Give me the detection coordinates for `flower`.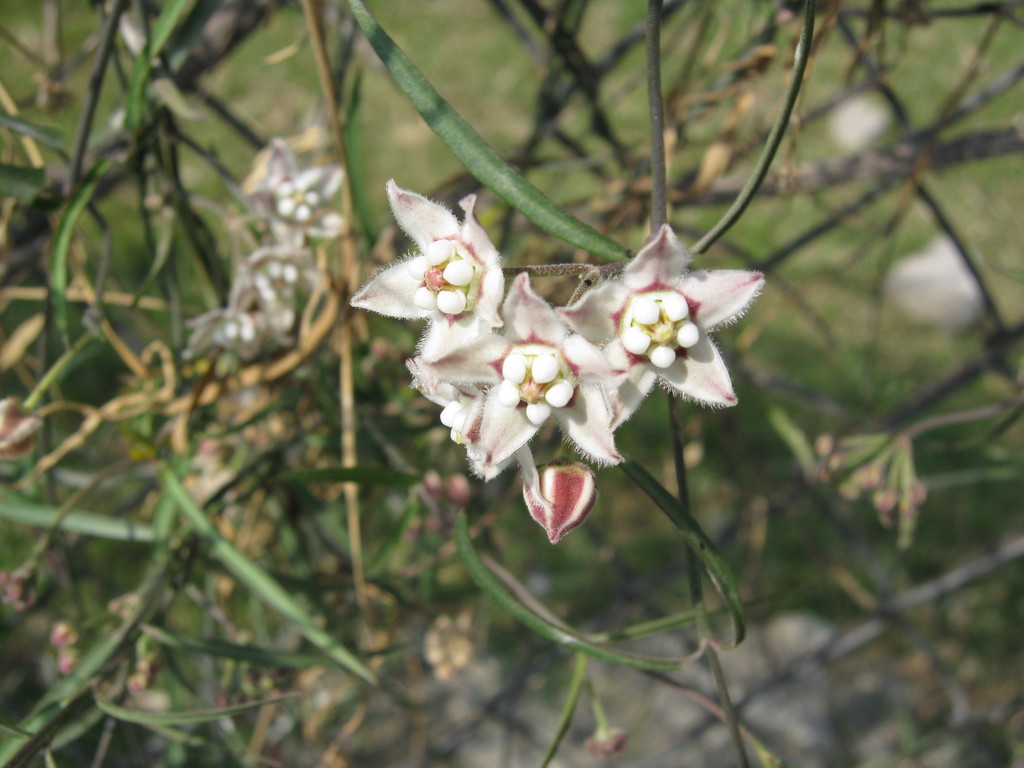
l=348, t=192, r=508, b=363.
